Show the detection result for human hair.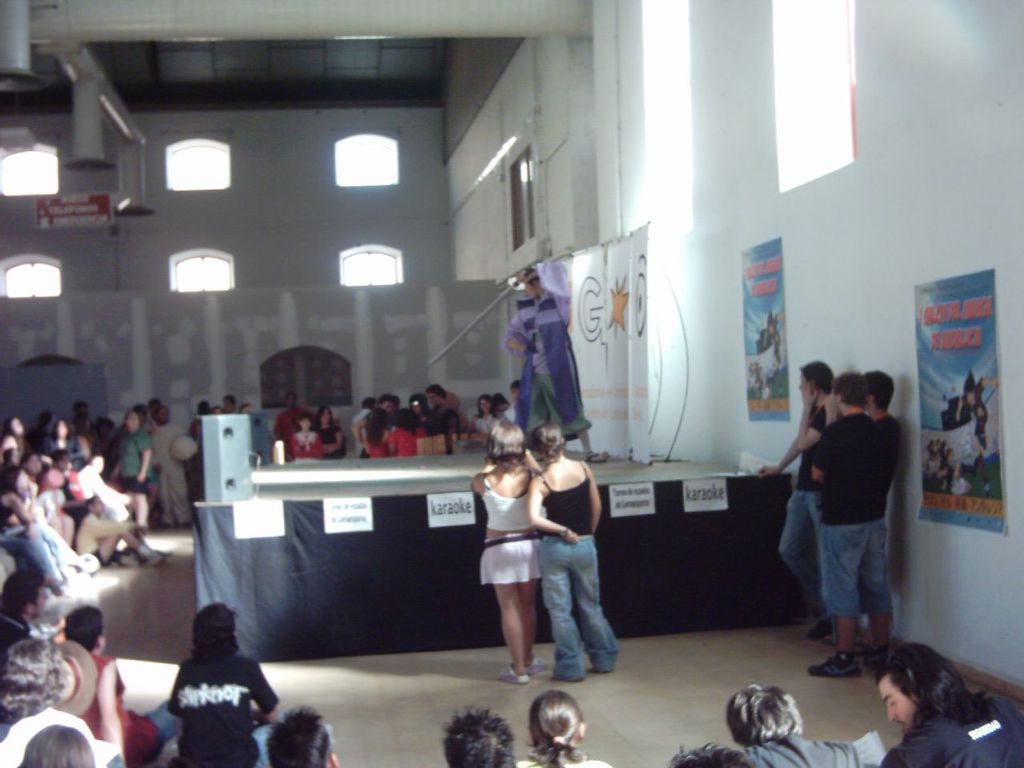
pyautogui.locateOnScreen(526, 690, 587, 767).
